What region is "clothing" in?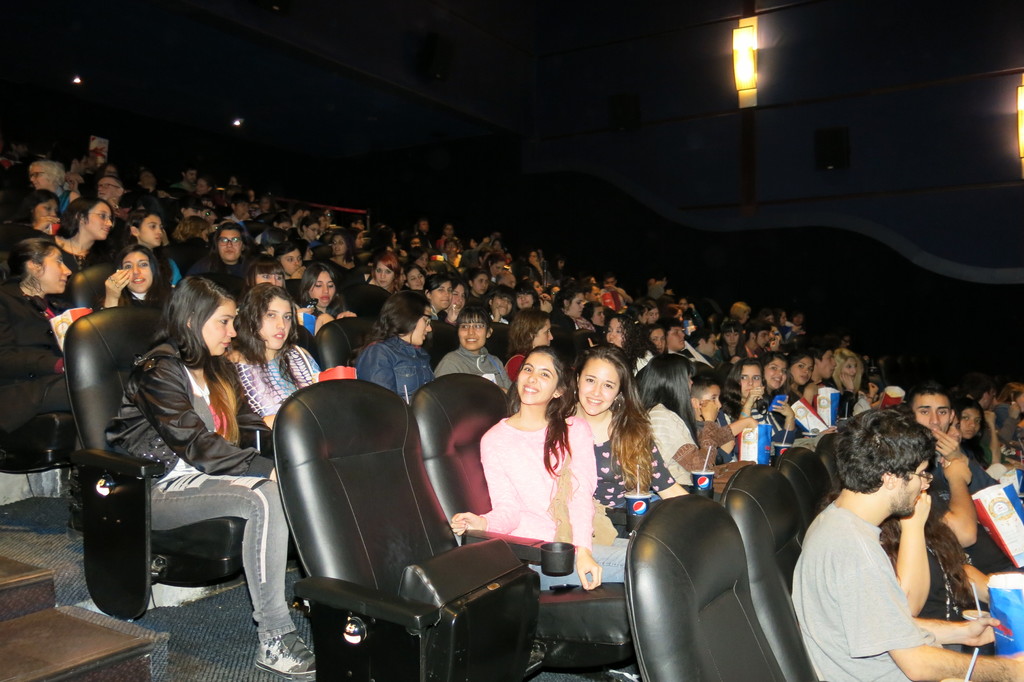
{"x1": 646, "y1": 408, "x2": 699, "y2": 492}.
